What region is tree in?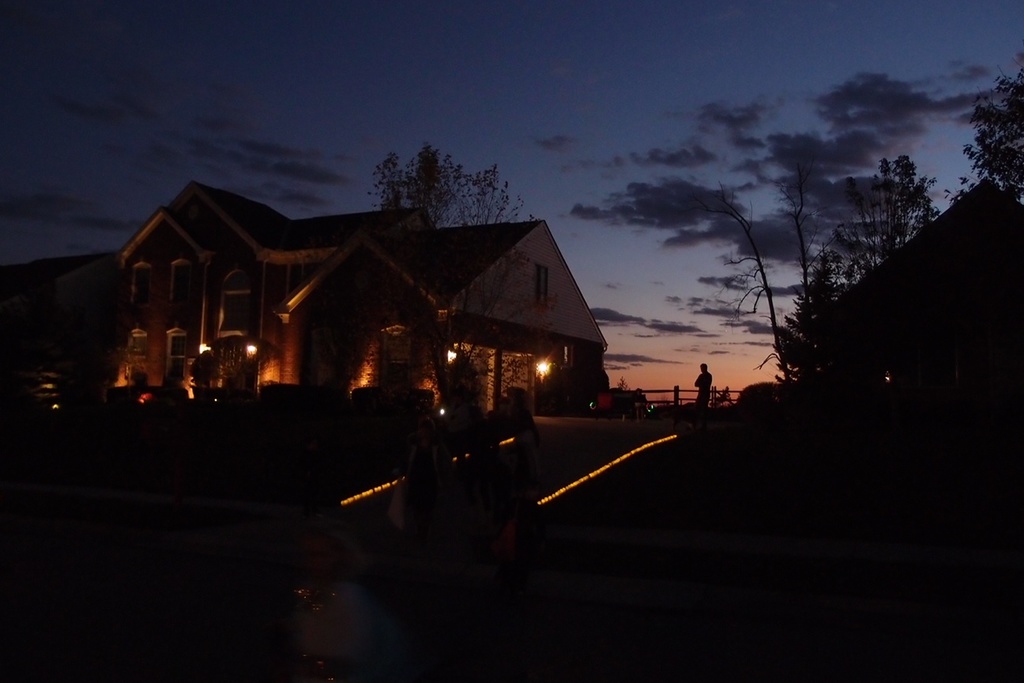
364,142,542,426.
